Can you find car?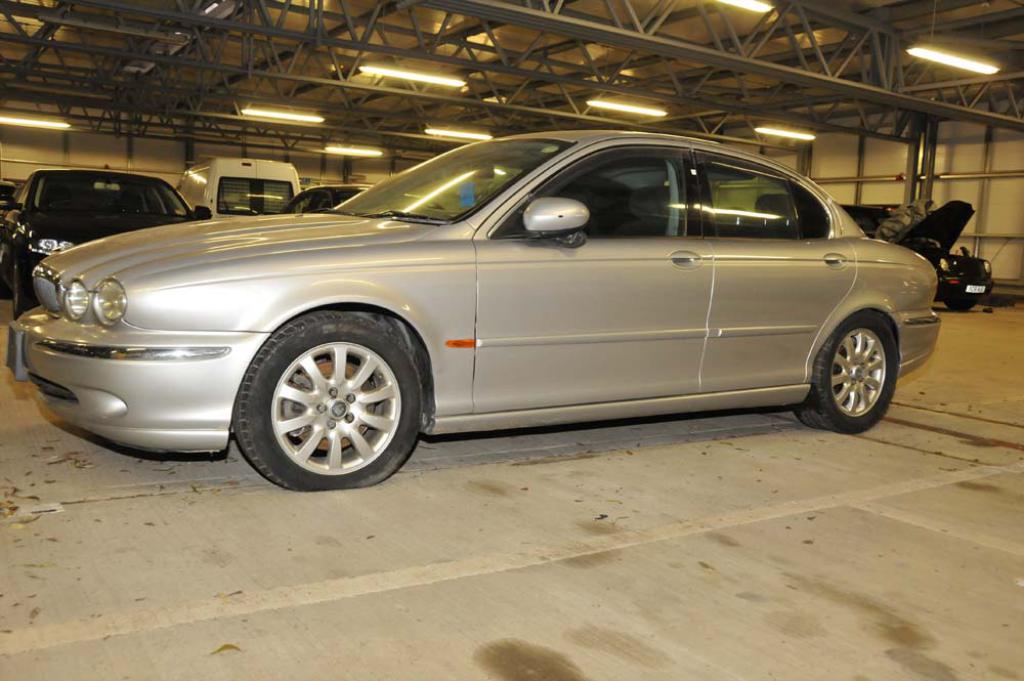
Yes, bounding box: <bbox>0, 168, 214, 320</bbox>.
